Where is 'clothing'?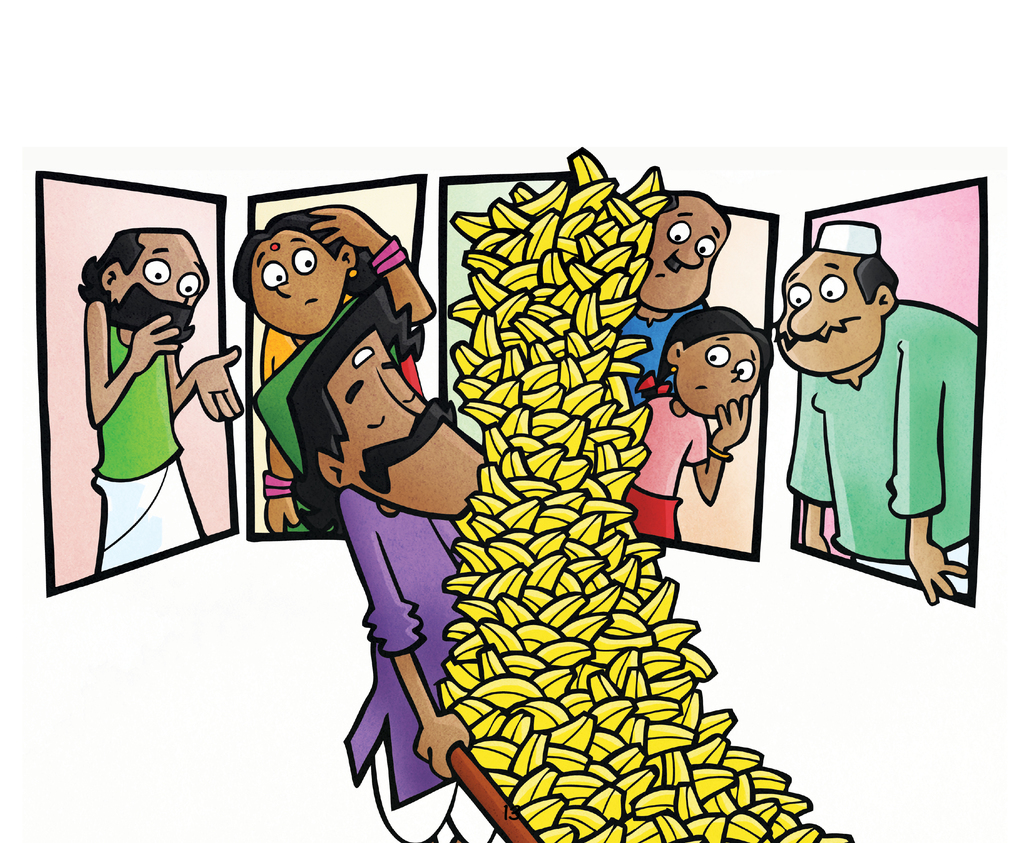
select_region(91, 320, 186, 484).
